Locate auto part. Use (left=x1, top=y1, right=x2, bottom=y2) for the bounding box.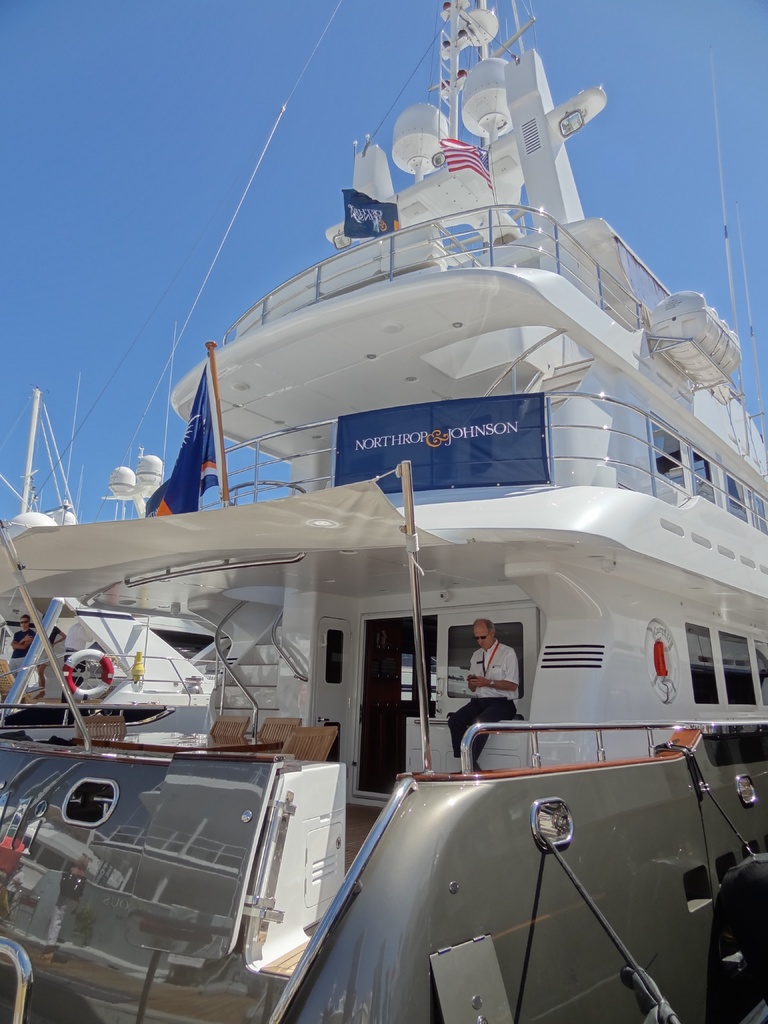
(left=351, top=605, right=454, bottom=817).
